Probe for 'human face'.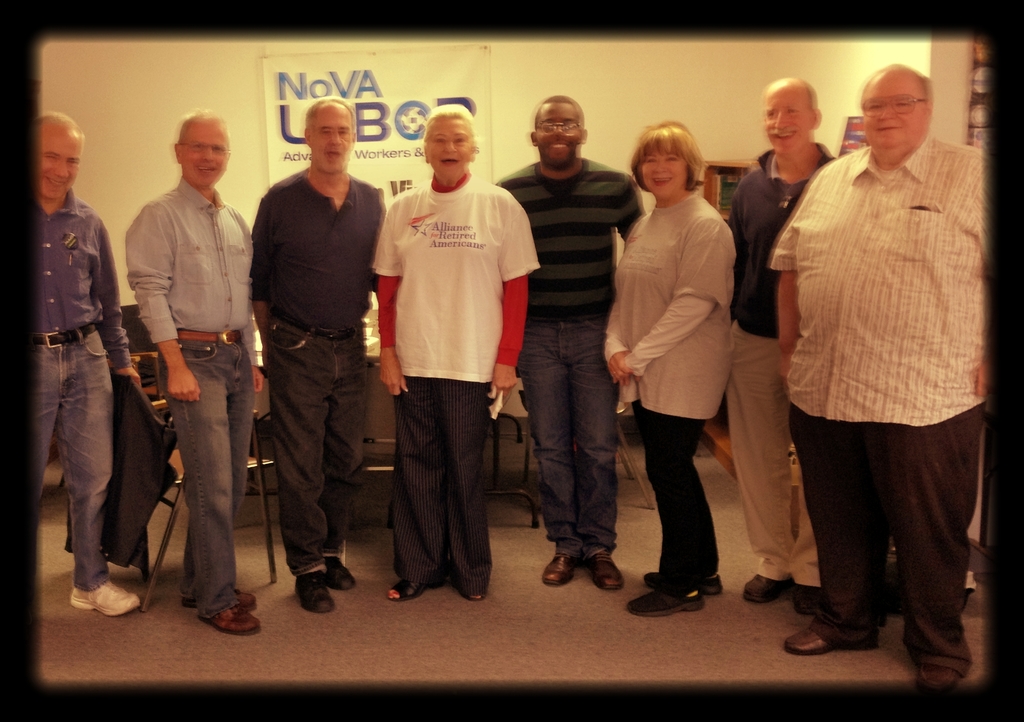
Probe result: 38, 127, 81, 194.
